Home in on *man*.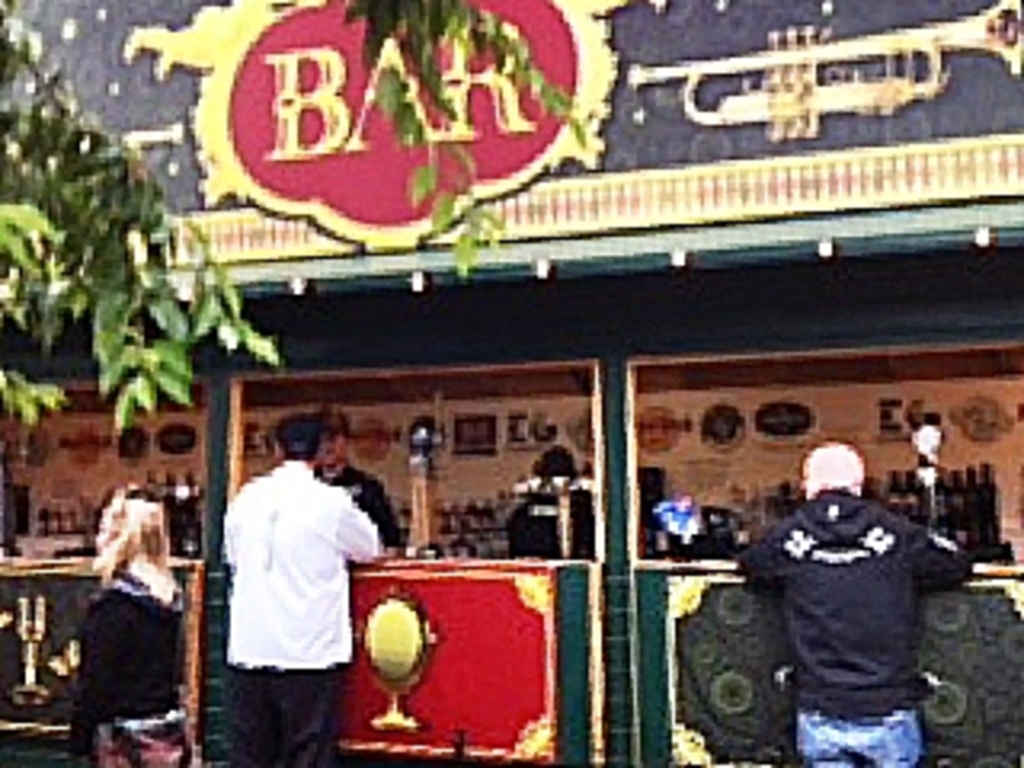
Homed in at l=733, t=432, r=970, b=765.
